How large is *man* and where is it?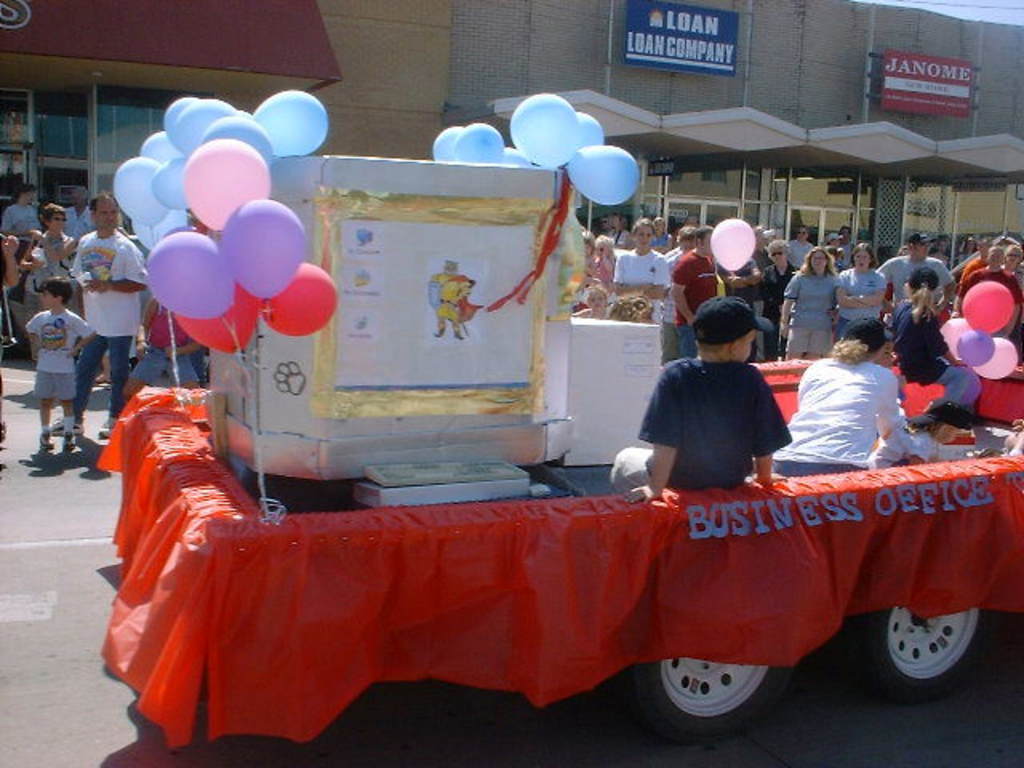
Bounding box: [712,250,779,363].
